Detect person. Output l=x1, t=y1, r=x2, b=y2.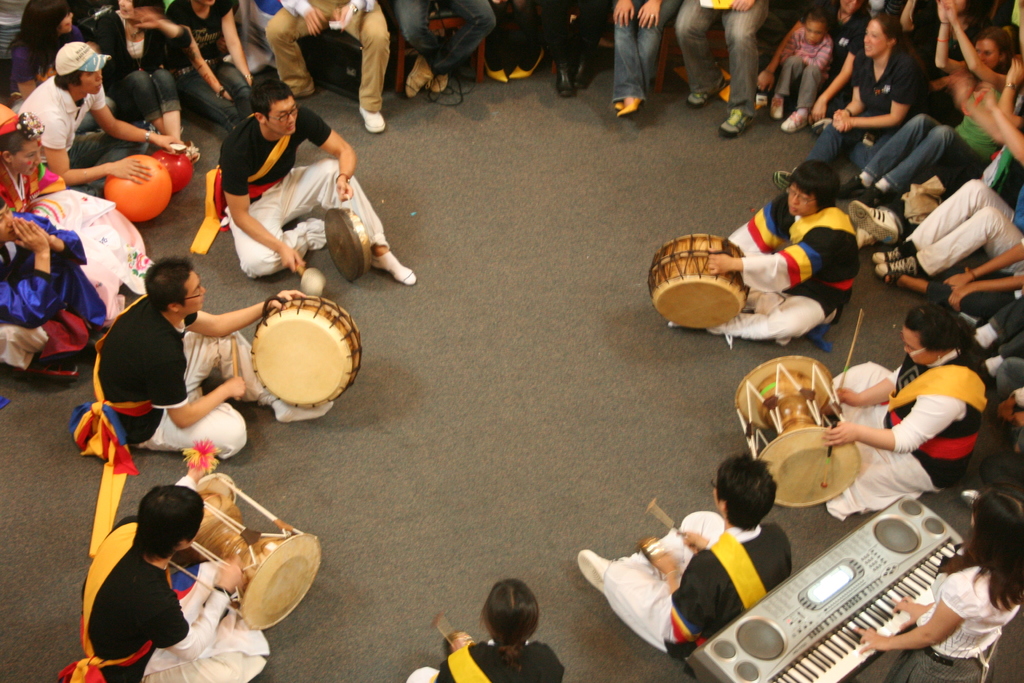
l=667, t=156, r=863, b=358.
